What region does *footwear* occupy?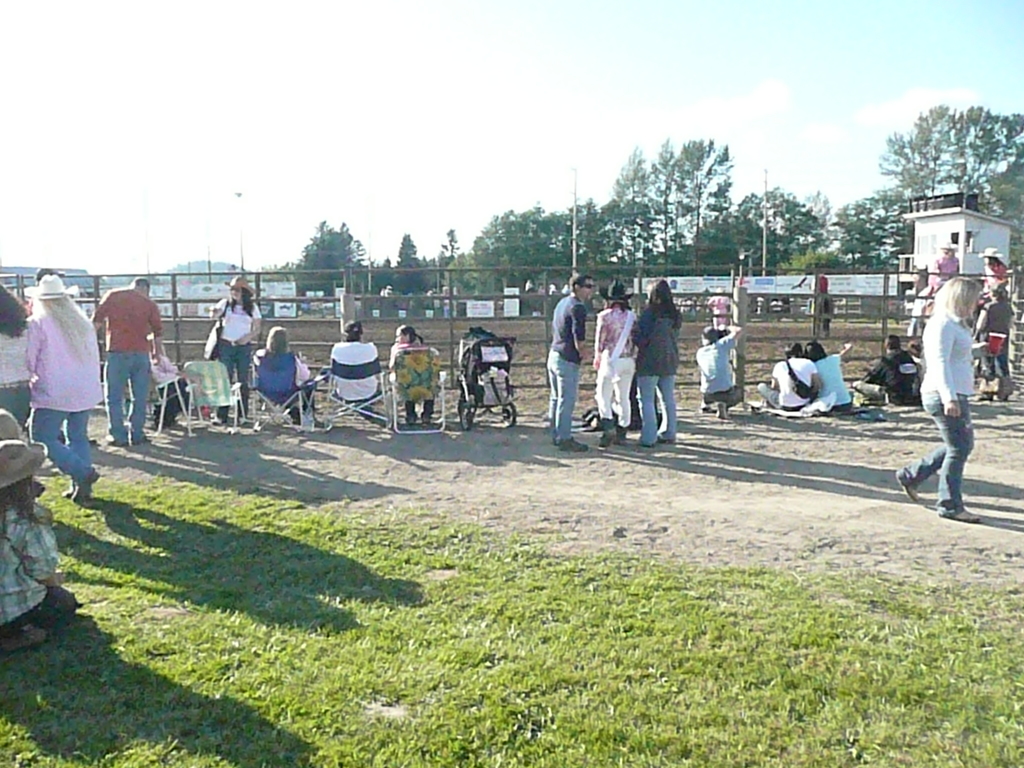
box=[898, 468, 922, 503].
